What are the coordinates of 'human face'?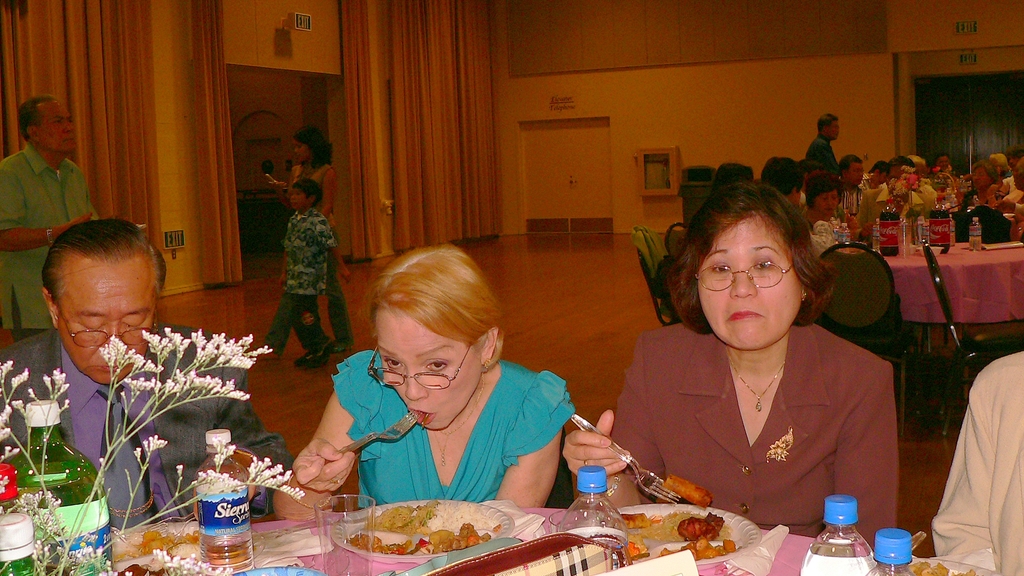
[x1=846, y1=160, x2=865, y2=183].
